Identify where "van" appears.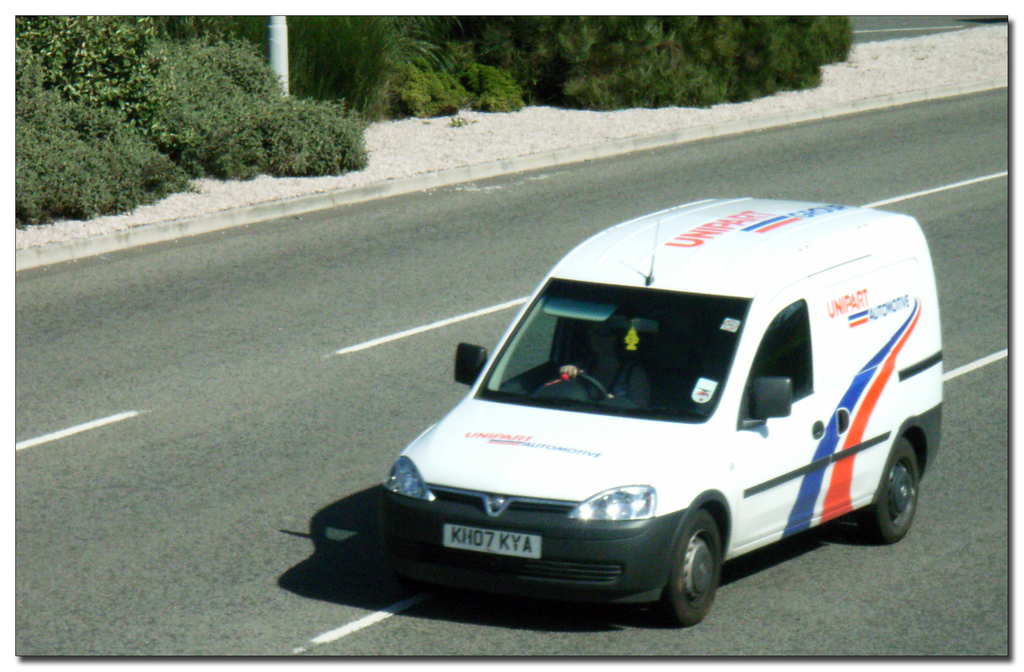
Appears at 376:197:943:627.
